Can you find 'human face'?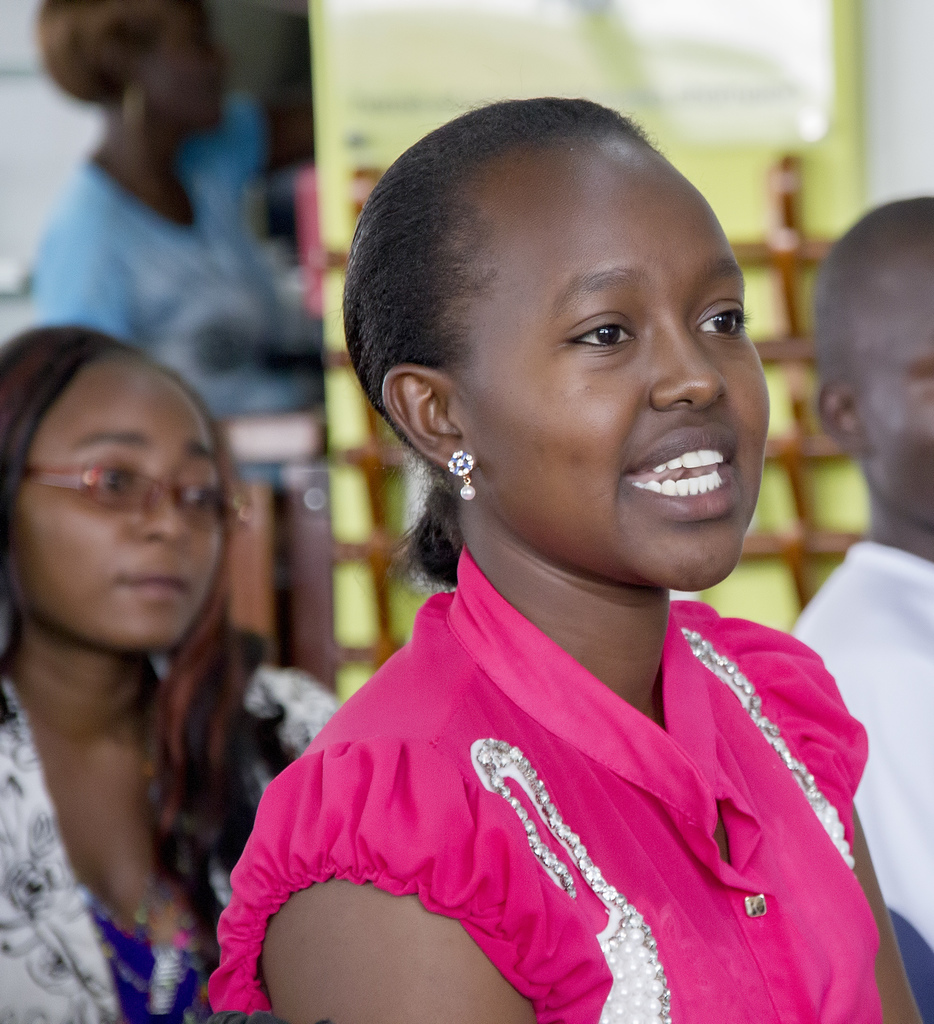
Yes, bounding box: x1=463 y1=140 x2=771 y2=593.
